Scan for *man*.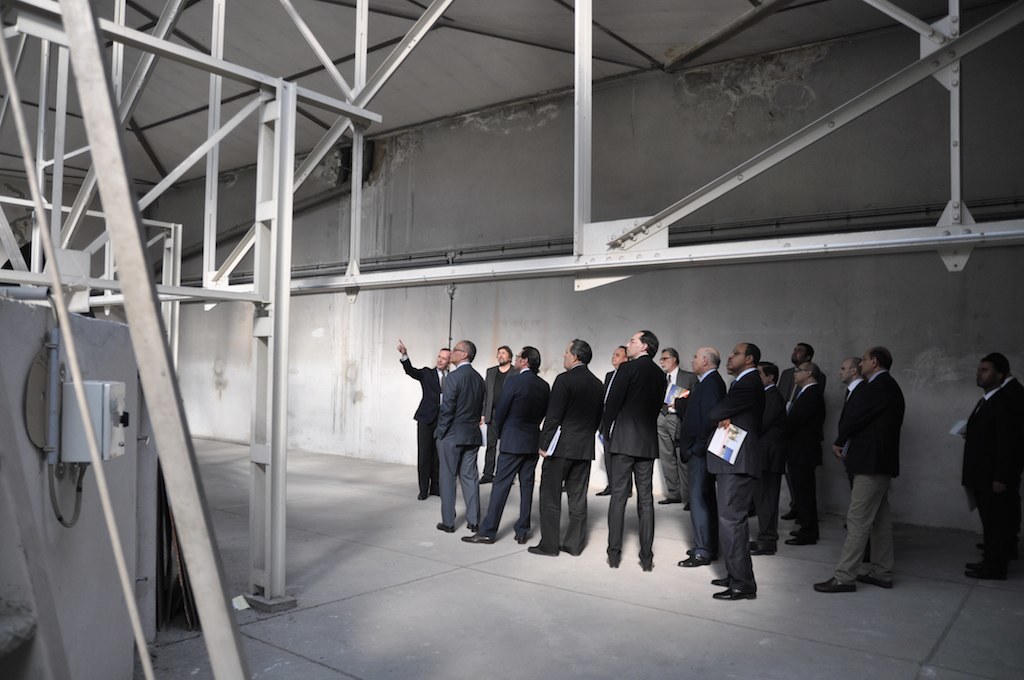
Scan result: 671/347/728/570.
